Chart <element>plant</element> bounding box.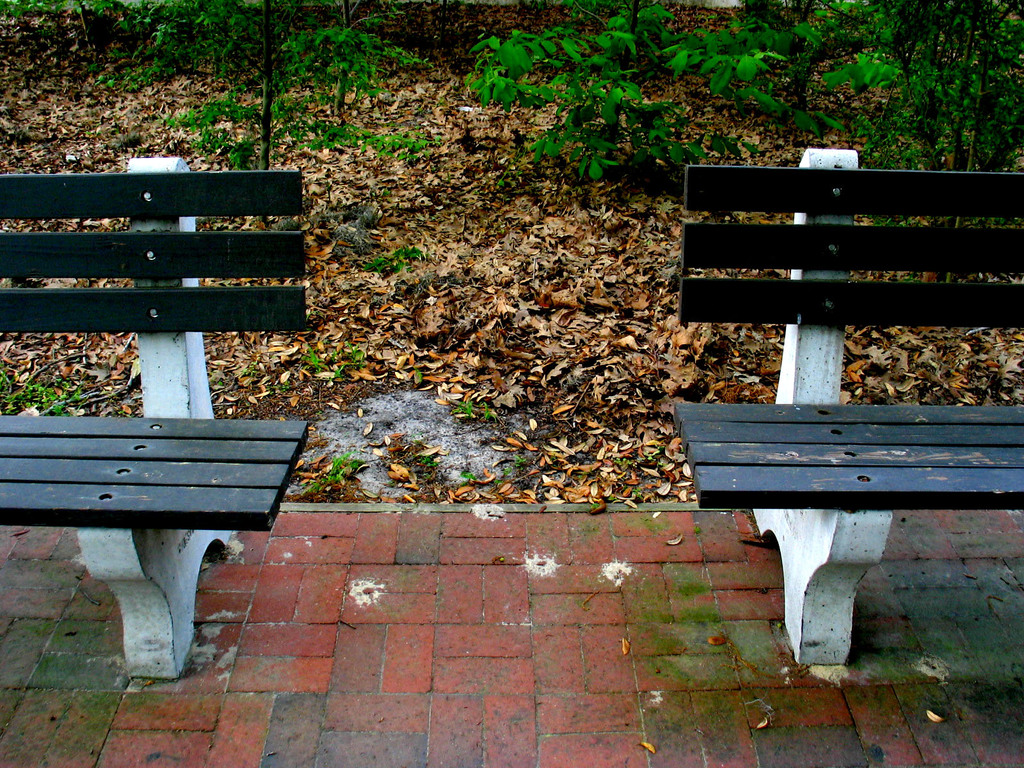
Charted: 282, 383, 295, 390.
